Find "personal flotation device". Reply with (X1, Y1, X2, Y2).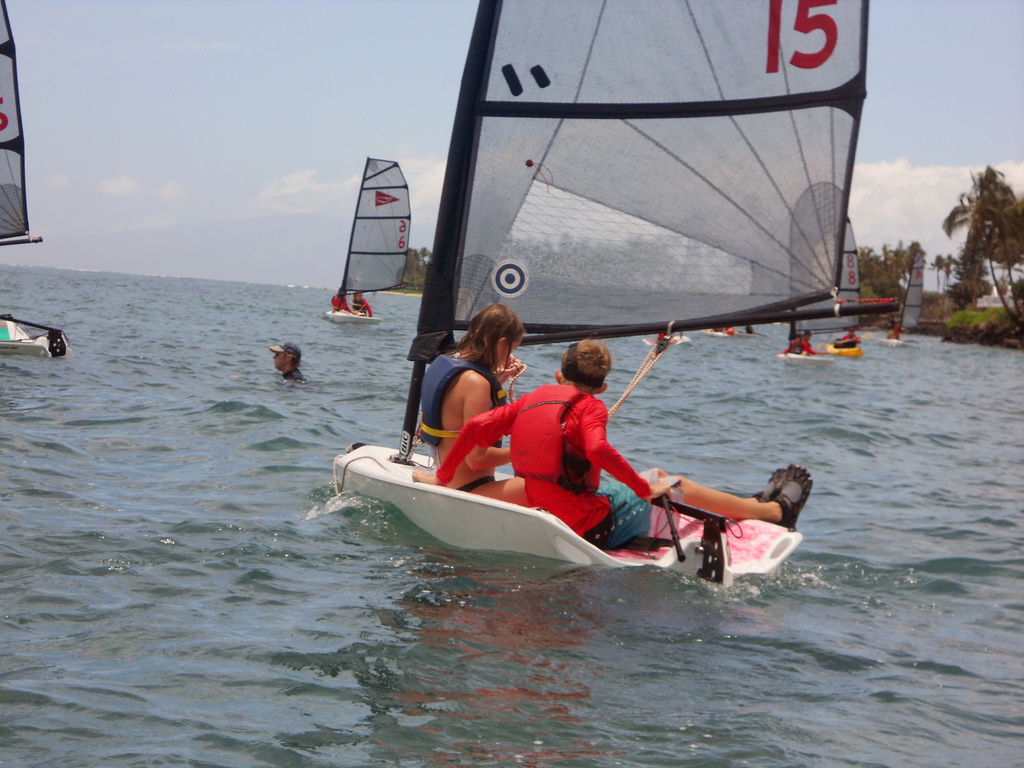
(513, 382, 607, 495).
